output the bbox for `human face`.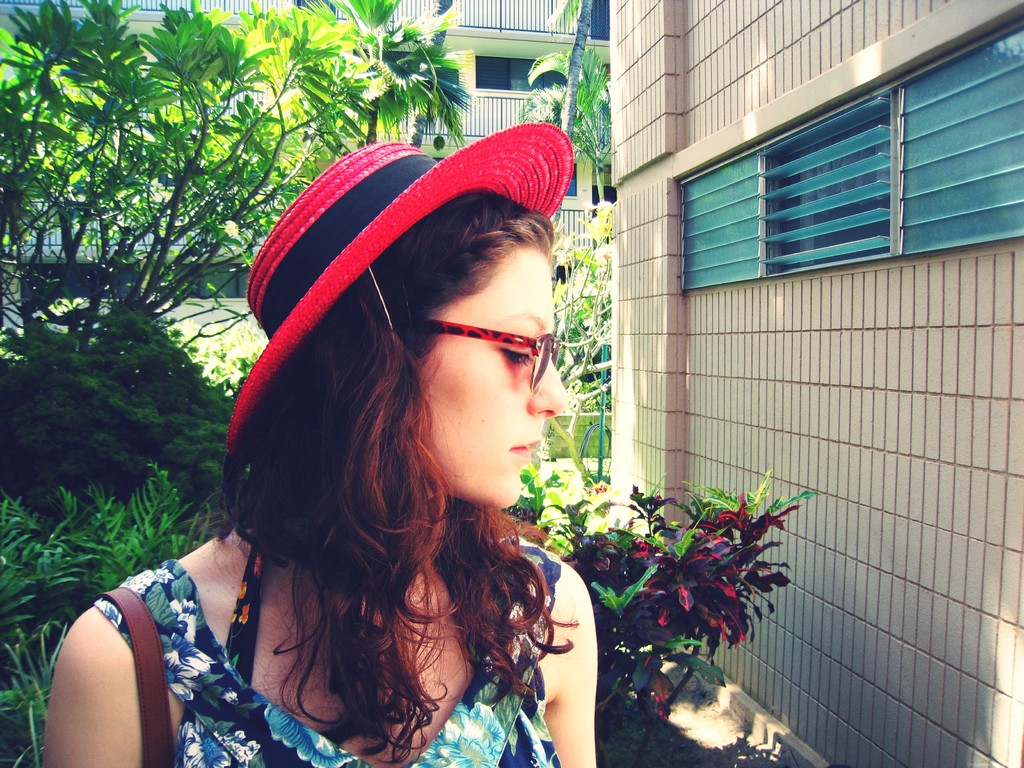
x1=406, y1=247, x2=571, y2=511.
